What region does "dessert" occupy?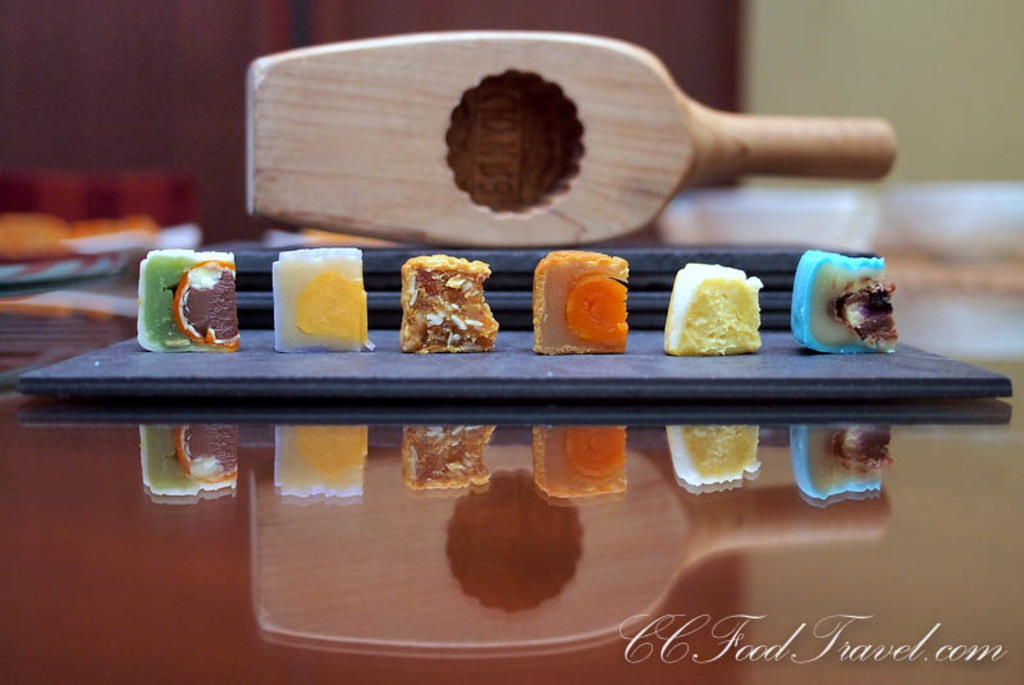
x1=669 y1=248 x2=769 y2=367.
